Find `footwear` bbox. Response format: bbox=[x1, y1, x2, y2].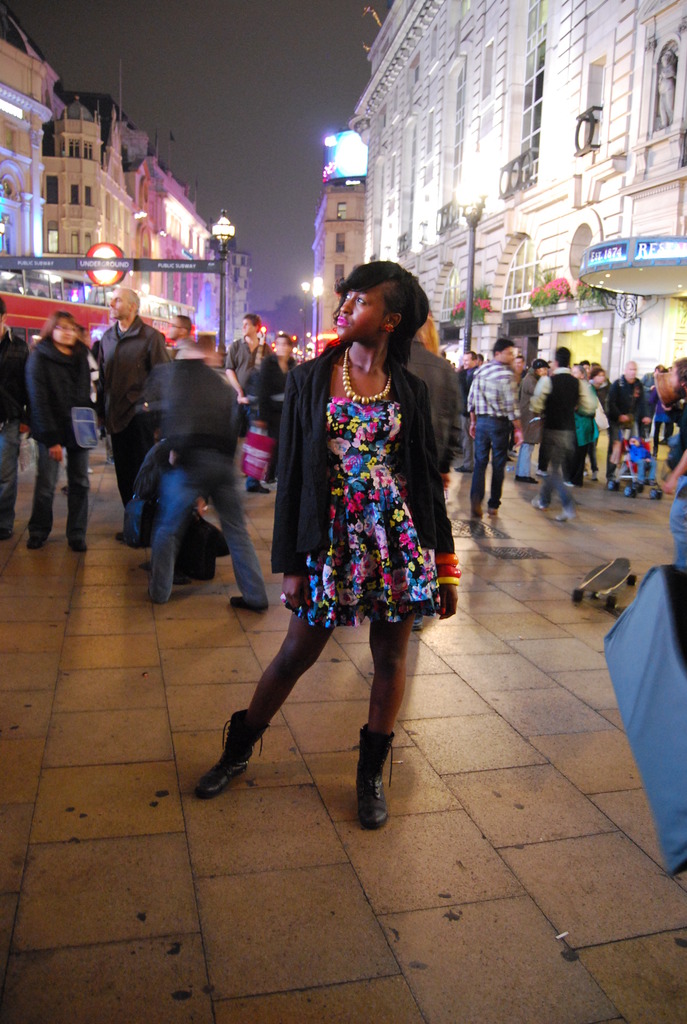
bbox=[481, 497, 495, 518].
